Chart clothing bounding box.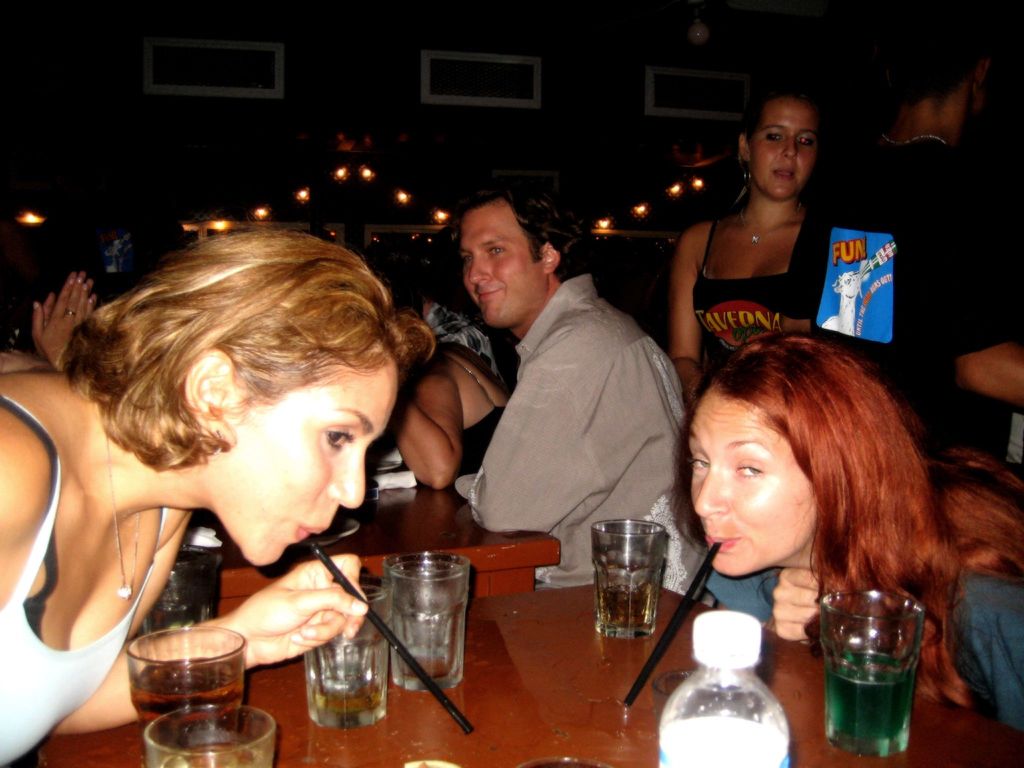
Charted: rect(449, 352, 509, 479).
